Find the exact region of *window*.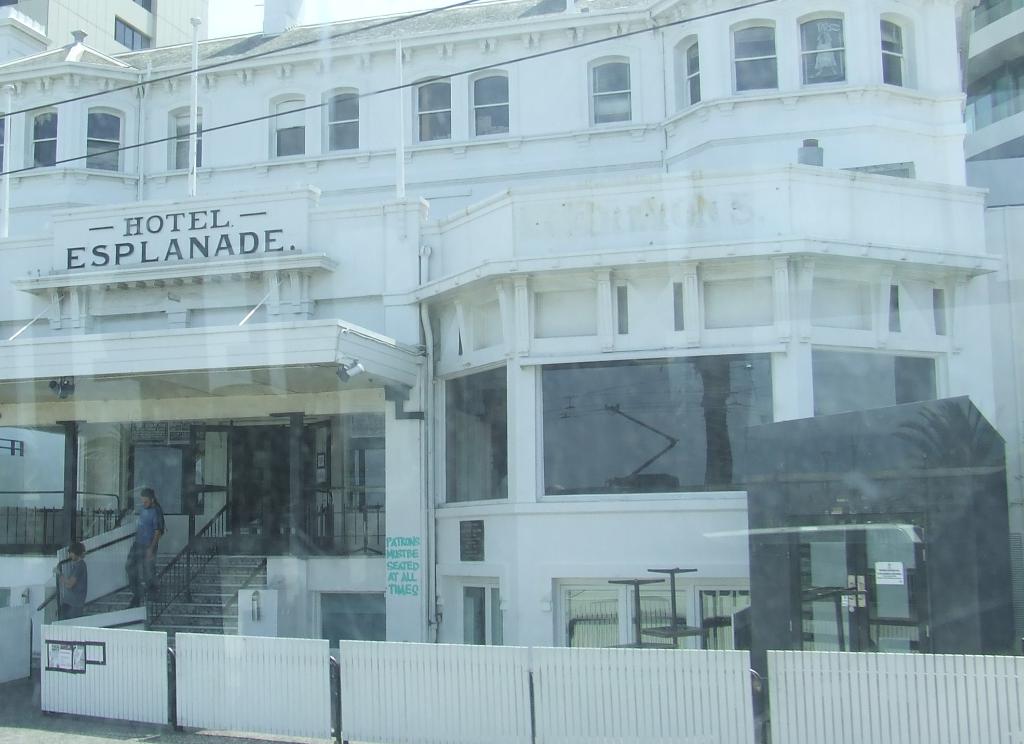
Exact region: bbox=(273, 96, 303, 162).
